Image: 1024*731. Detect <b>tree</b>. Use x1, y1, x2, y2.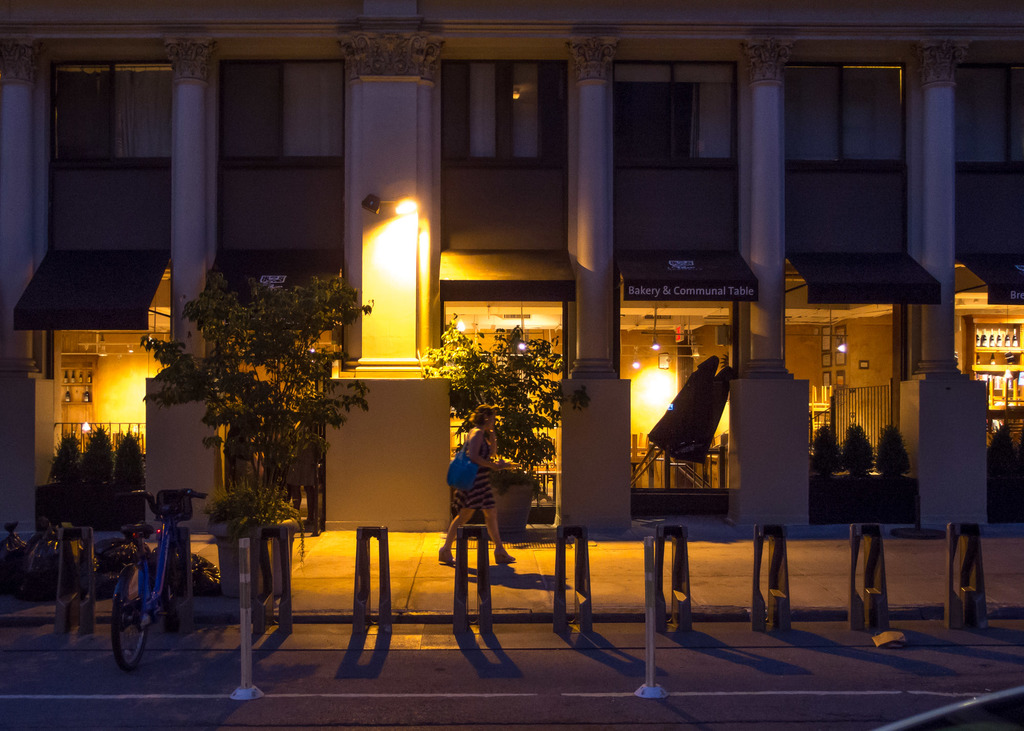
417, 318, 567, 486.
